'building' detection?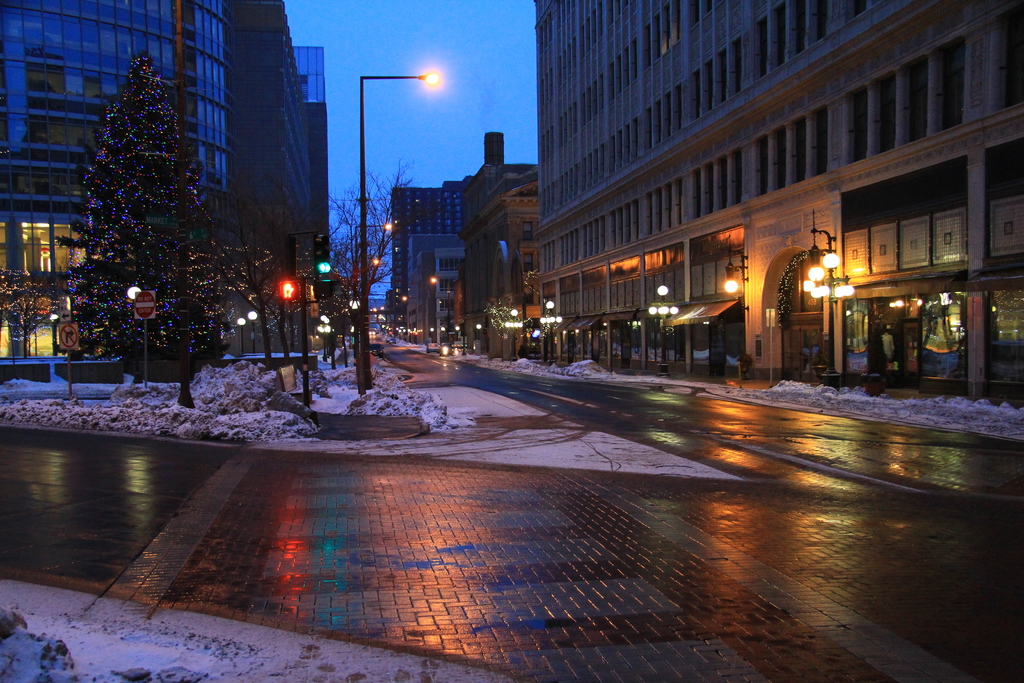
<bbox>531, 0, 1023, 408</bbox>
